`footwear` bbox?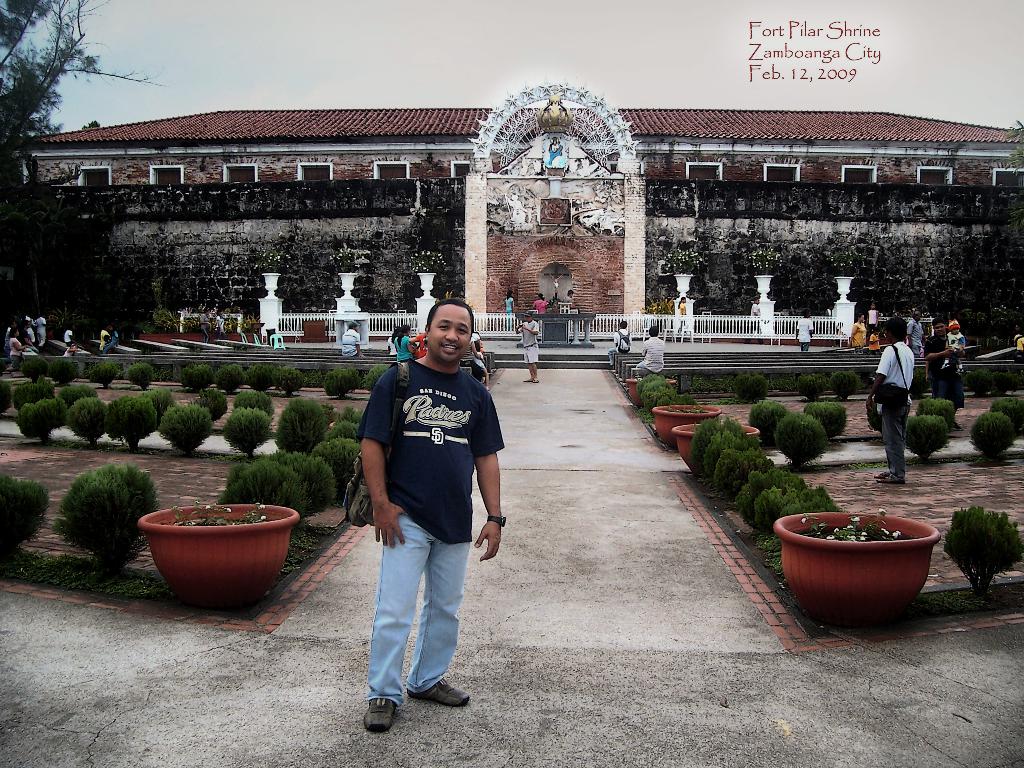
879,470,902,482
